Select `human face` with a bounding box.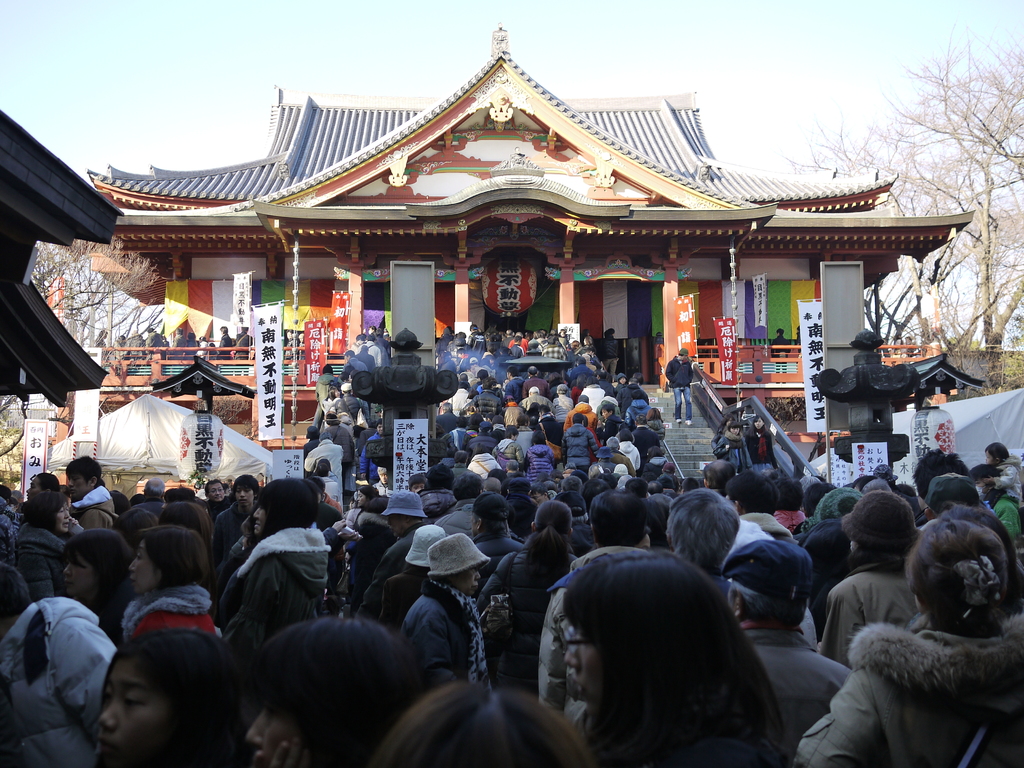
x1=67 y1=471 x2=93 y2=498.
